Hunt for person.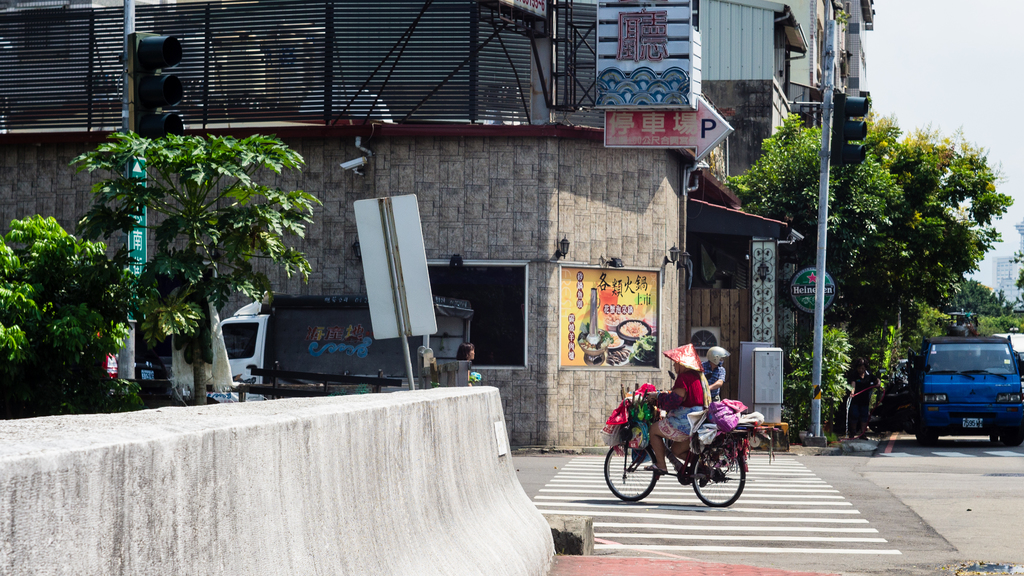
Hunted down at l=647, t=342, r=706, b=473.
